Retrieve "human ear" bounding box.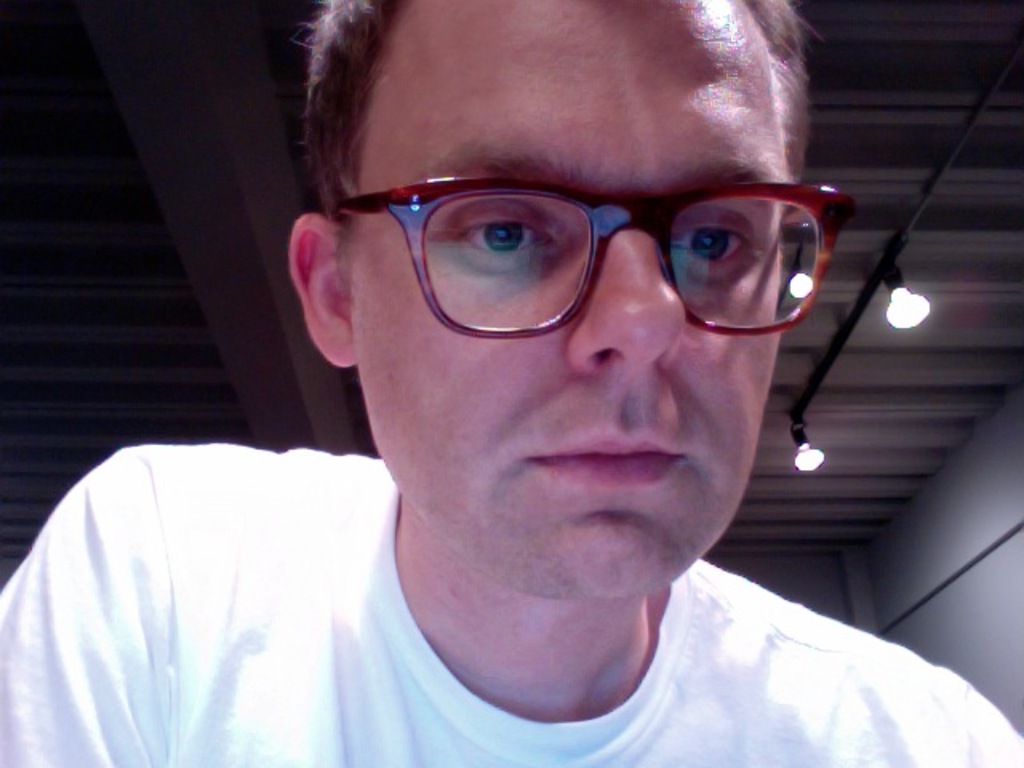
Bounding box: l=283, t=214, r=354, b=366.
